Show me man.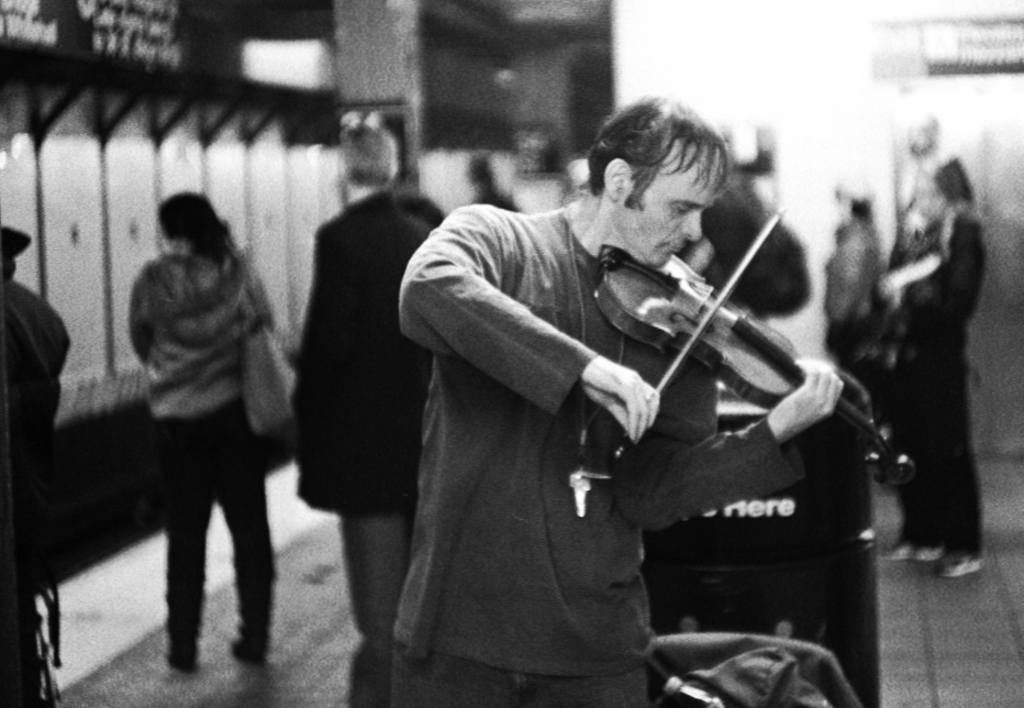
man is here: 290, 120, 436, 707.
